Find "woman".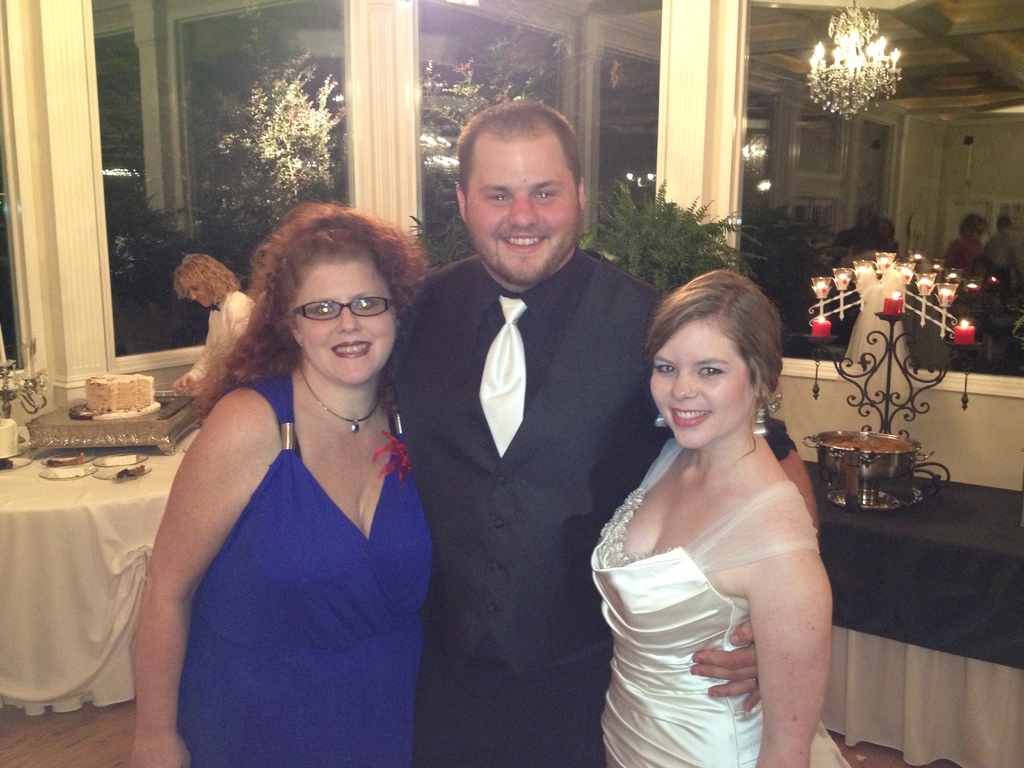
179,253,259,415.
